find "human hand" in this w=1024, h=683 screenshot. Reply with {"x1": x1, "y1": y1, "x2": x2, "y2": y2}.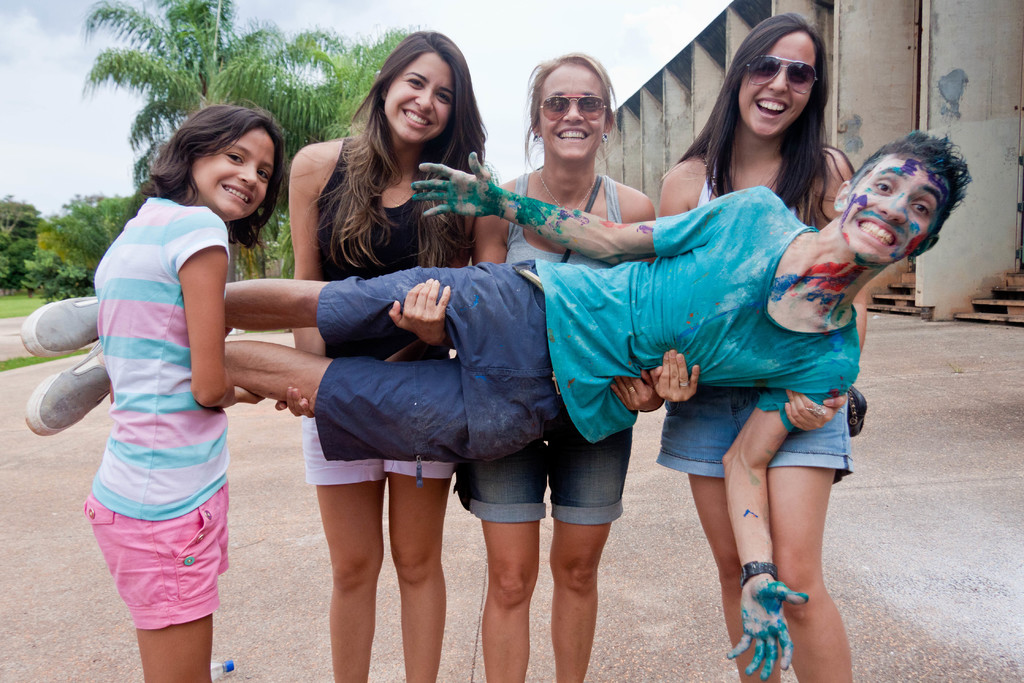
{"x1": 724, "y1": 573, "x2": 811, "y2": 682}.
